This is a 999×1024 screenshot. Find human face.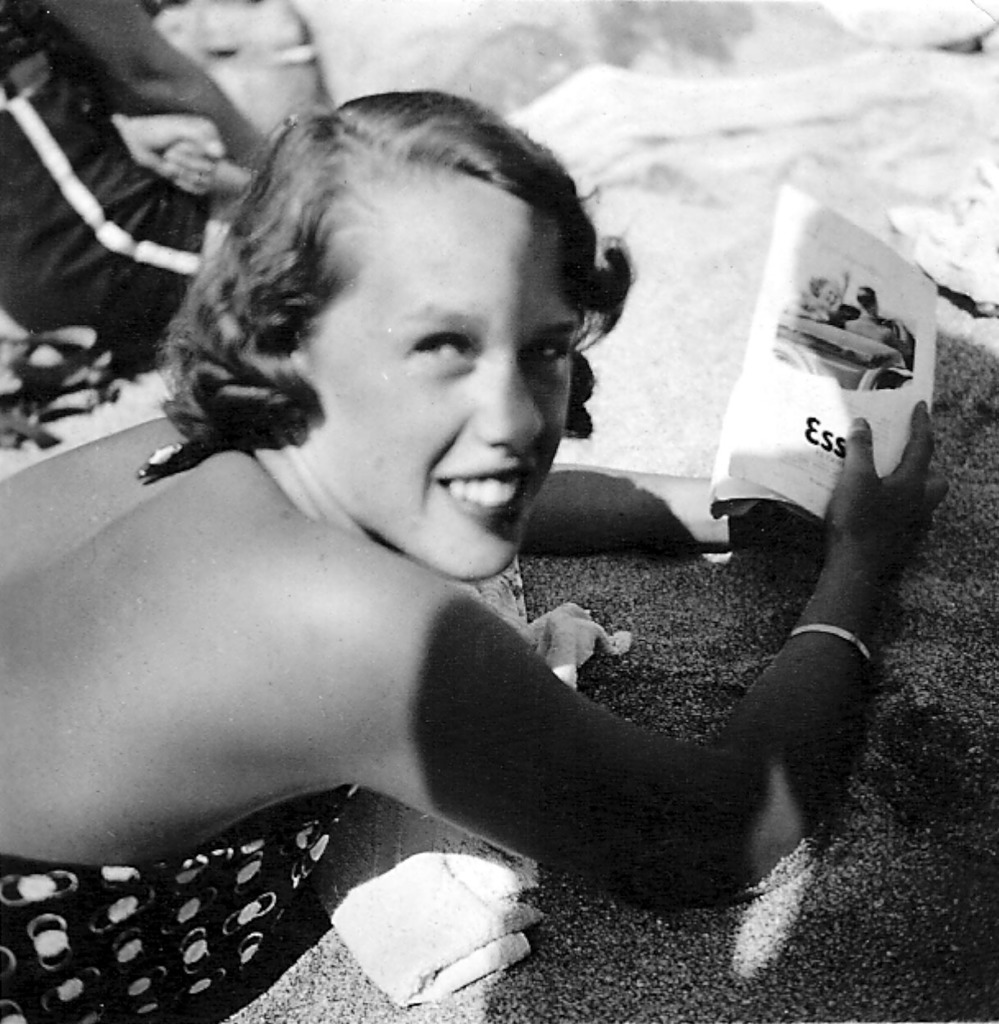
Bounding box: (x1=312, y1=176, x2=580, y2=583).
